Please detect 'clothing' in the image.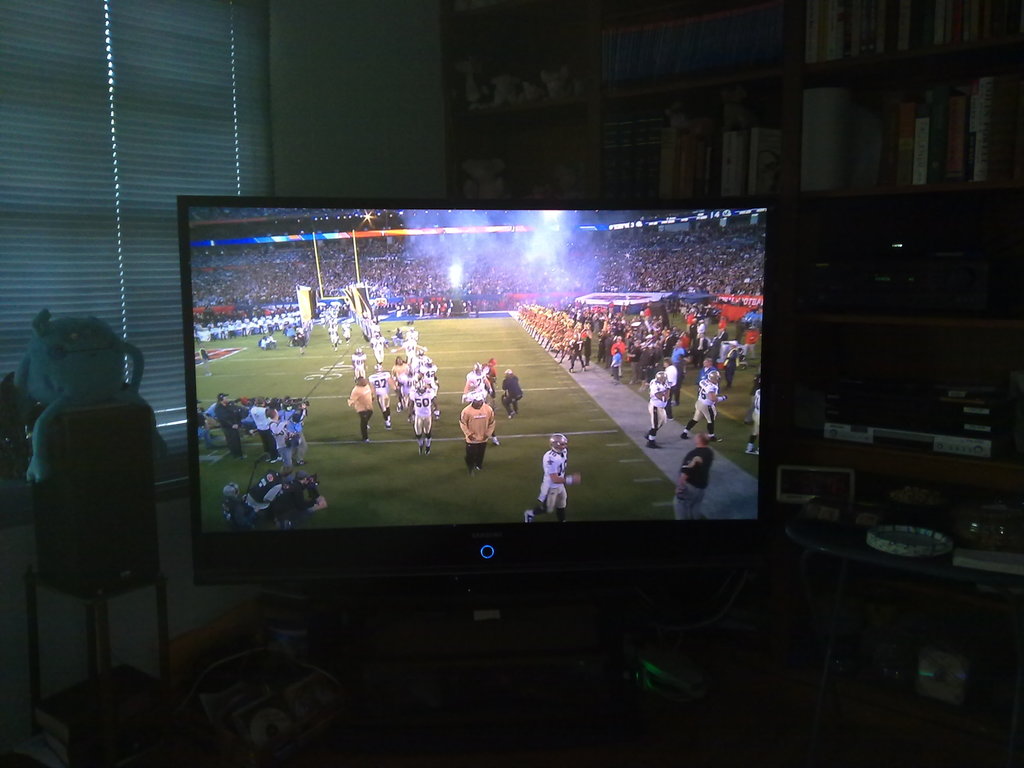
[x1=380, y1=390, x2=395, y2=417].
